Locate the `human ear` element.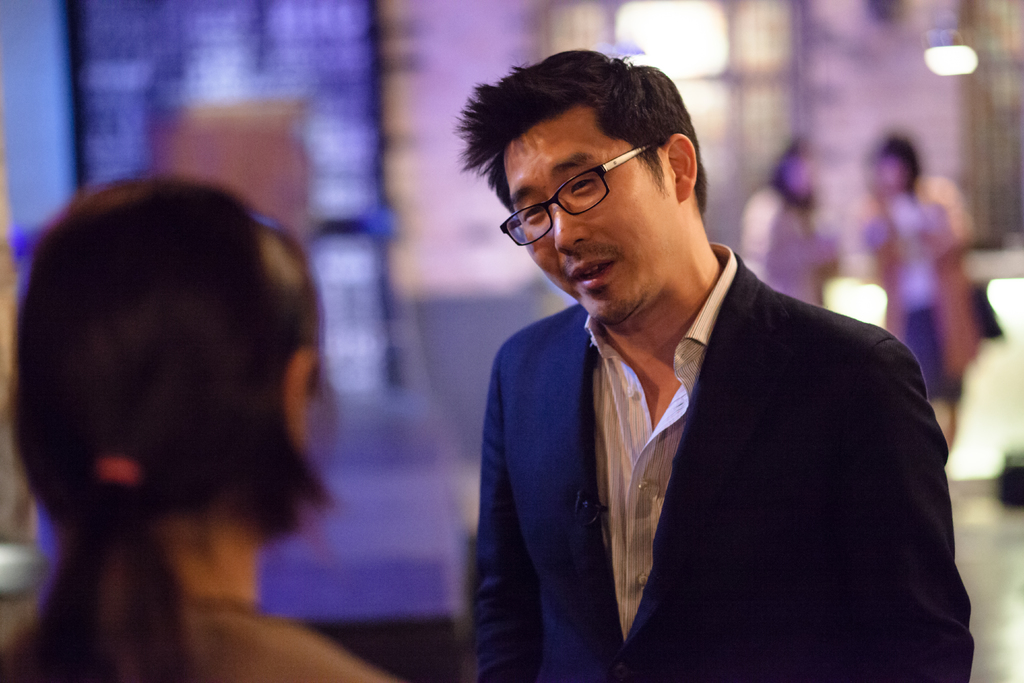
Element bbox: {"left": 280, "top": 342, "right": 320, "bottom": 454}.
